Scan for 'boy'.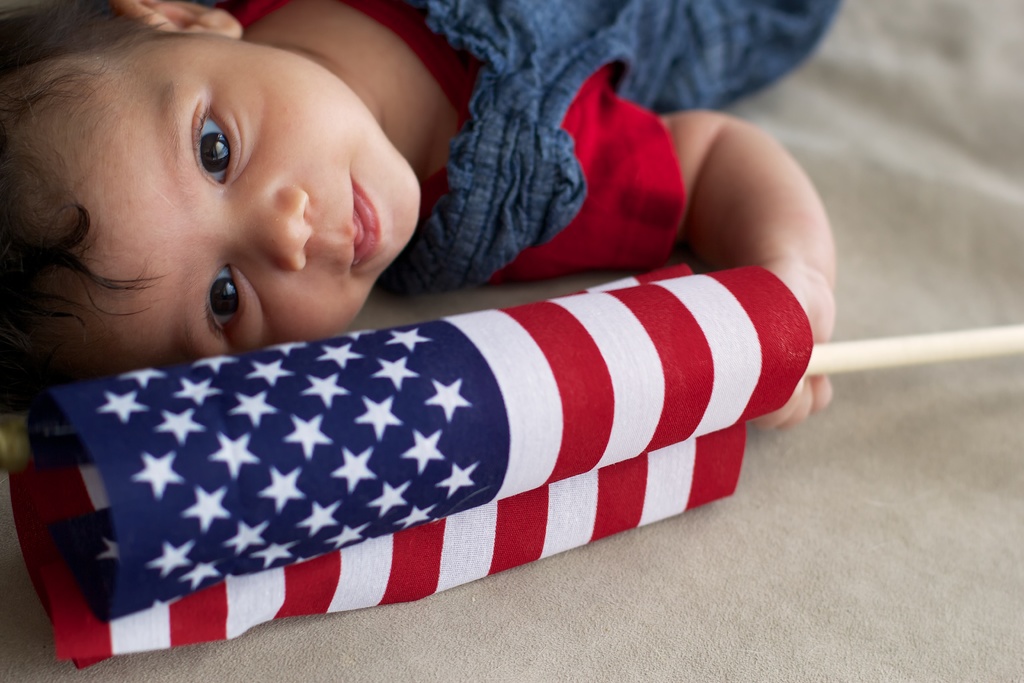
Scan result: left=0, top=26, right=822, bottom=620.
